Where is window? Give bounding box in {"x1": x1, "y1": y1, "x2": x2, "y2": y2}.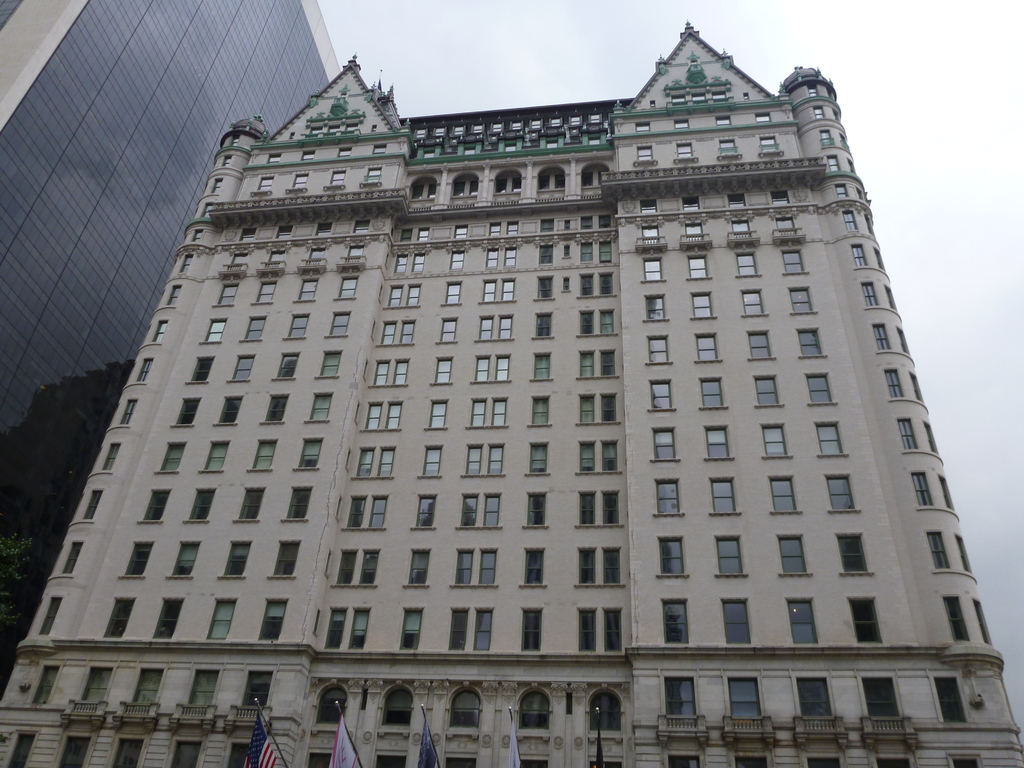
{"x1": 529, "y1": 310, "x2": 553, "y2": 340}.
